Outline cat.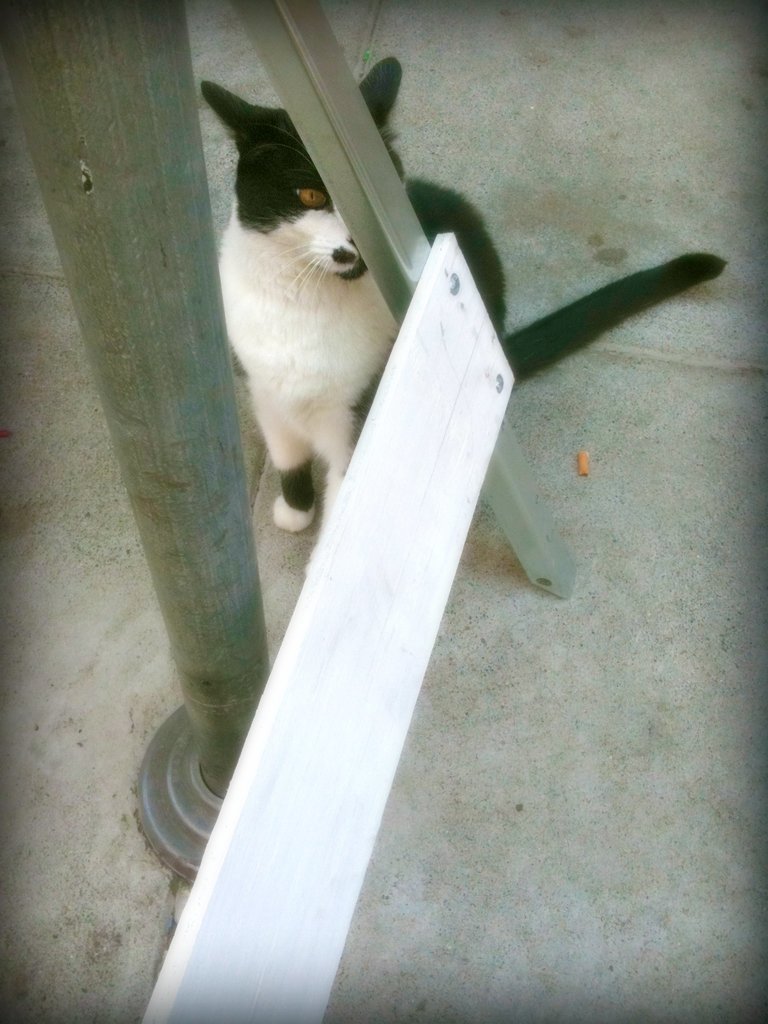
Outline: <bbox>198, 46, 730, 540</bbox>.
